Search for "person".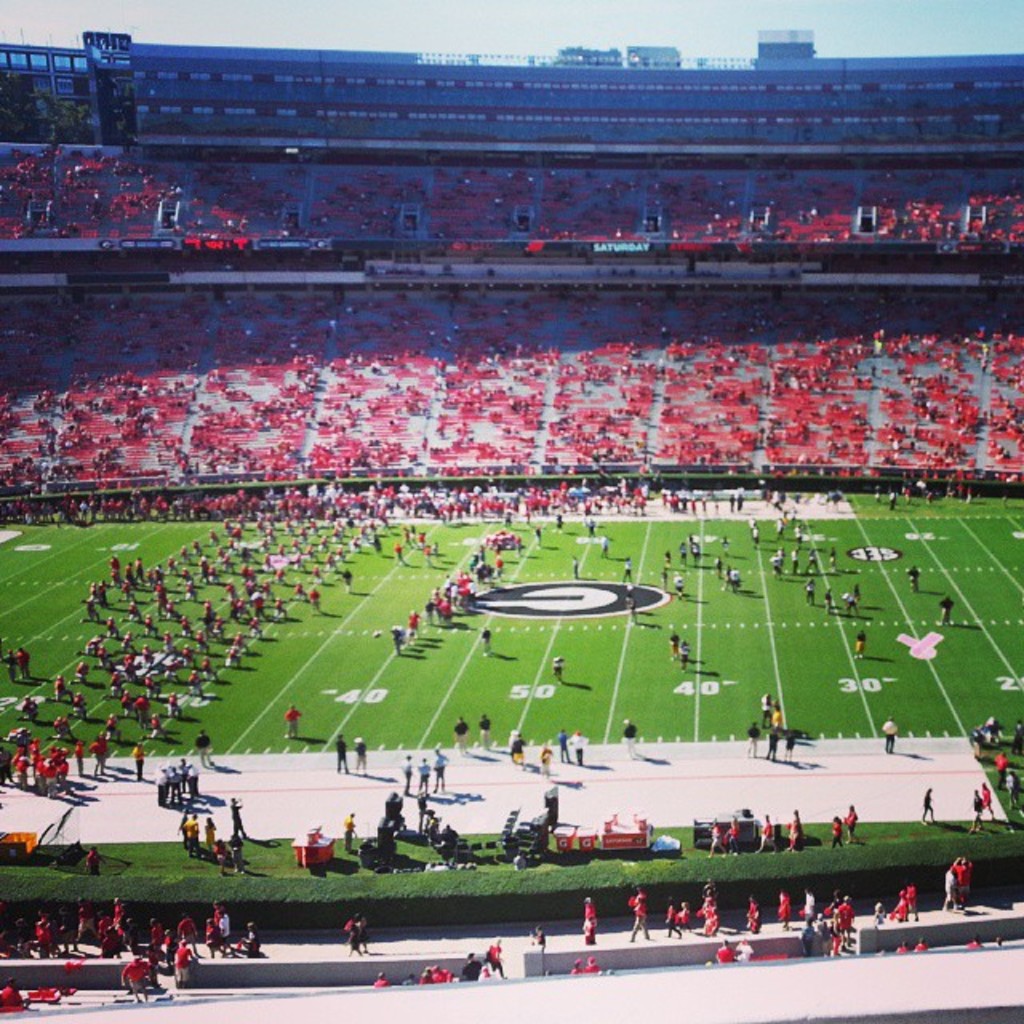
Found at (690, 541, 704, 570).
